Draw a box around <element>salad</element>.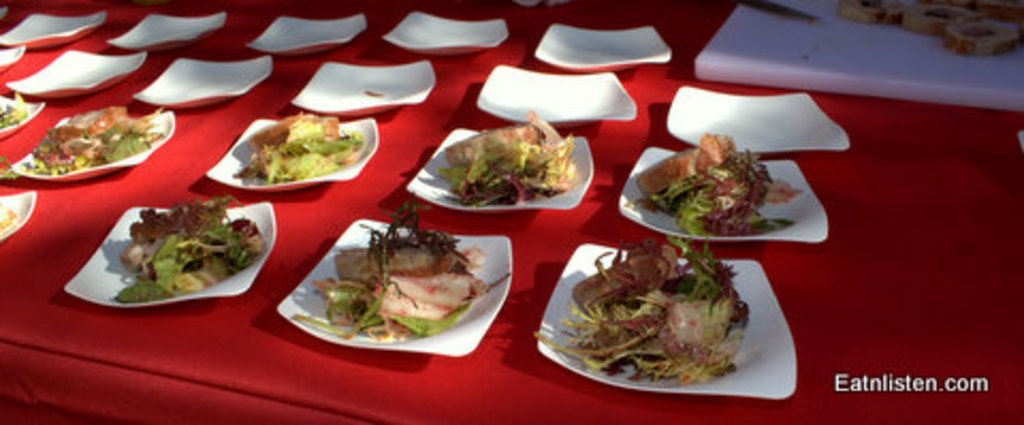
box(28, 96, 156, 167).
